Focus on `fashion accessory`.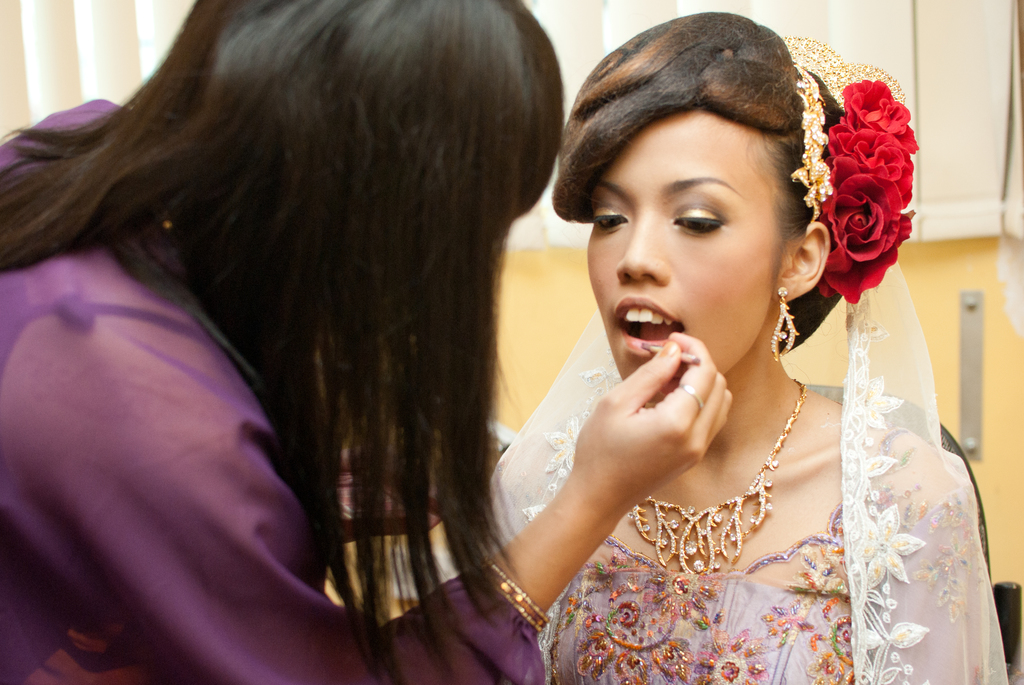
Focused at {"left": 488, "top": 558, "right": 548, "bottom": 633}.
